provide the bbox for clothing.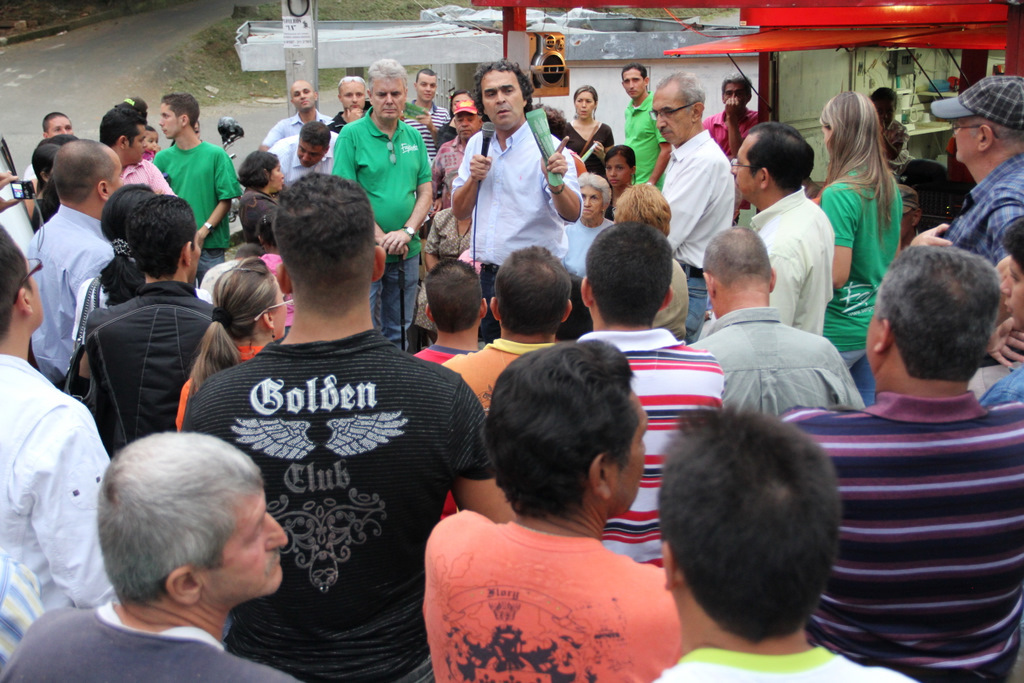
box=[661, 127, 733, 272].
